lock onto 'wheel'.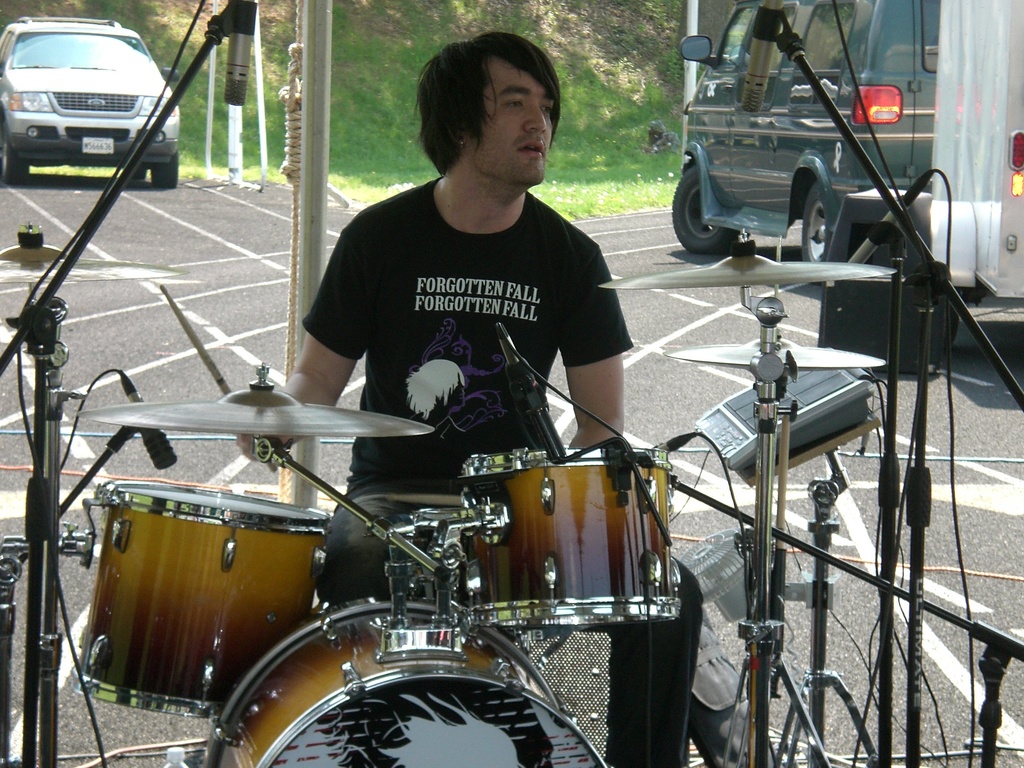
Locked: 802,180,827,284.
